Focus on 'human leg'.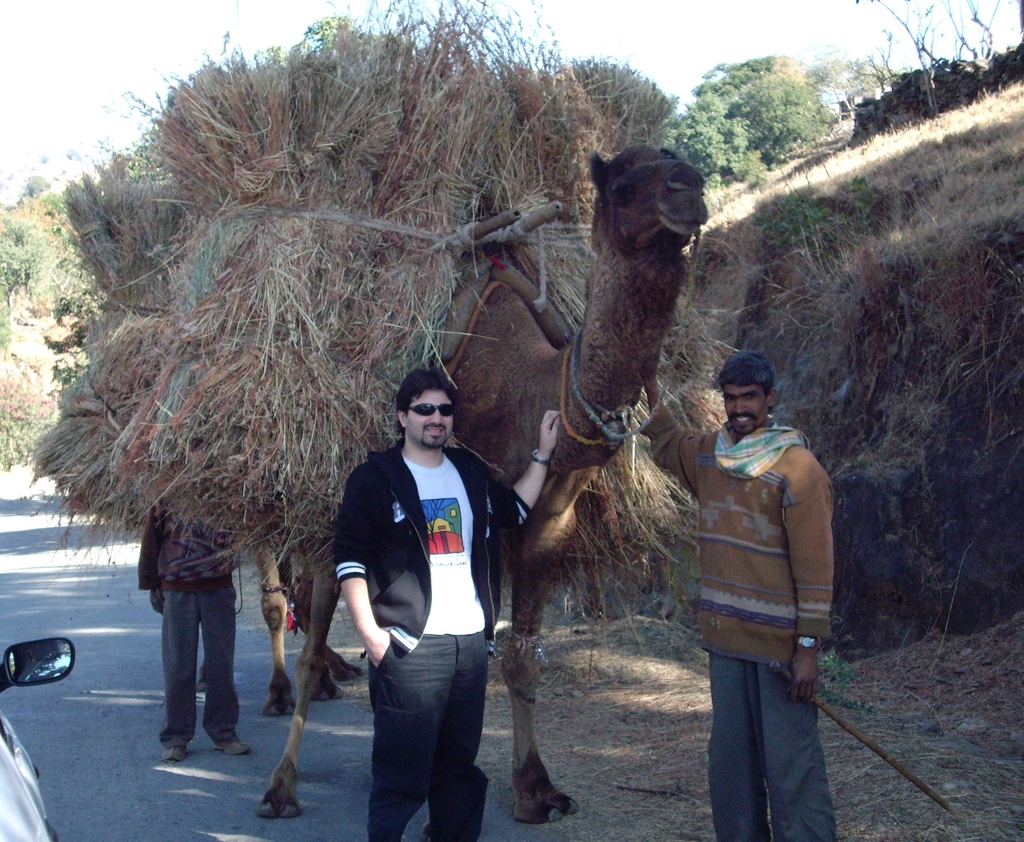
Focused at {"x1": 707, "y1": 616, "x2": 764, "y2": 841}.
